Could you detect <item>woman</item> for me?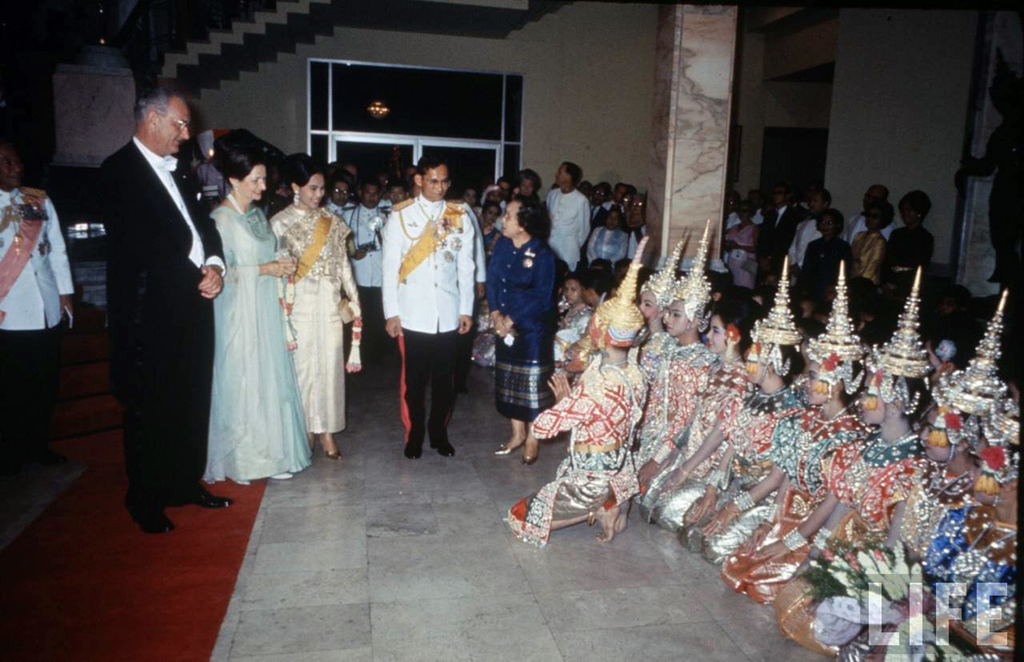
Detection result: (x1=478, y1=201, x2=503, y2=264).
